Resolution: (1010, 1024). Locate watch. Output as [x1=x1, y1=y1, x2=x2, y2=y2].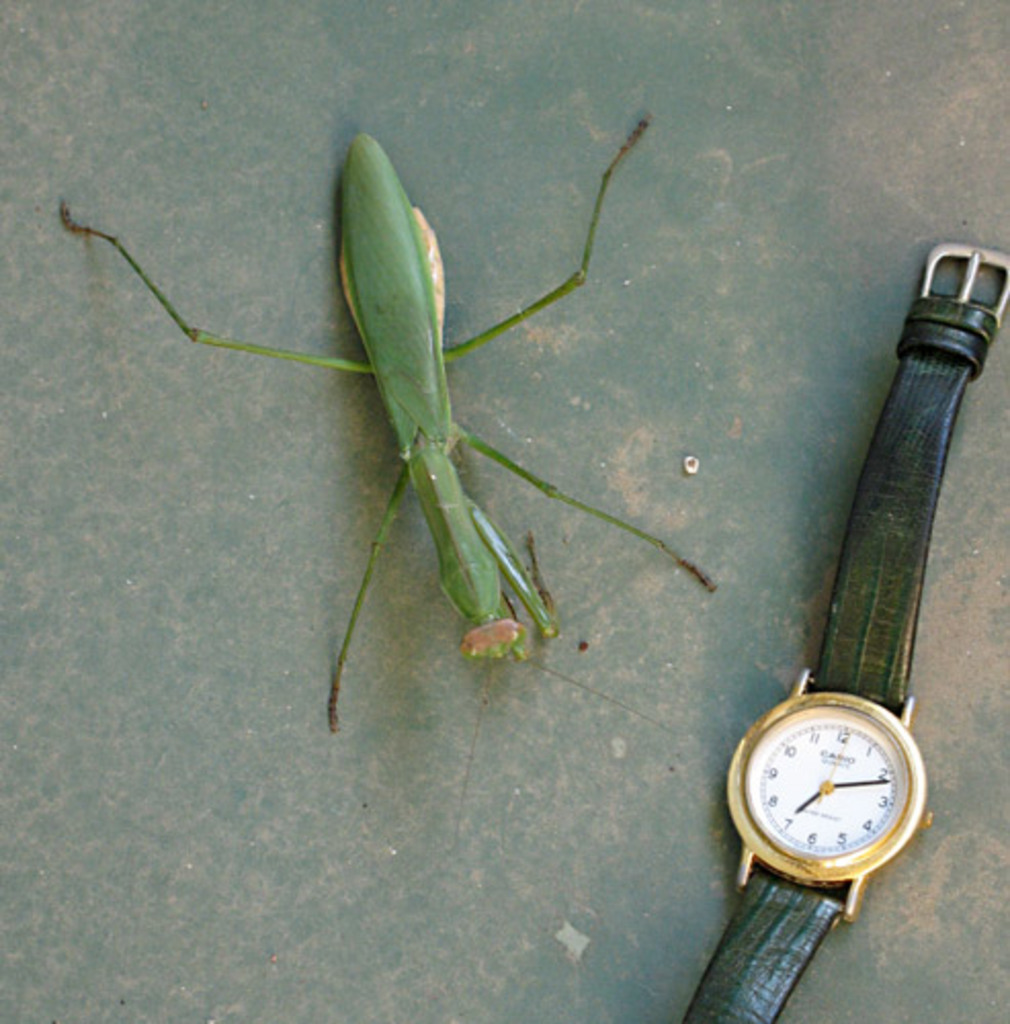
[x1=678, y1=250, x2=1008, y2=1022].
